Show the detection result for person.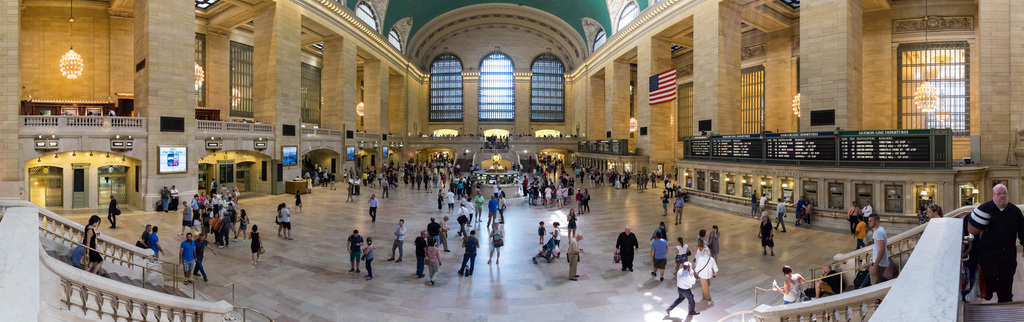
<region>776, 197, 789, 232</region>.
